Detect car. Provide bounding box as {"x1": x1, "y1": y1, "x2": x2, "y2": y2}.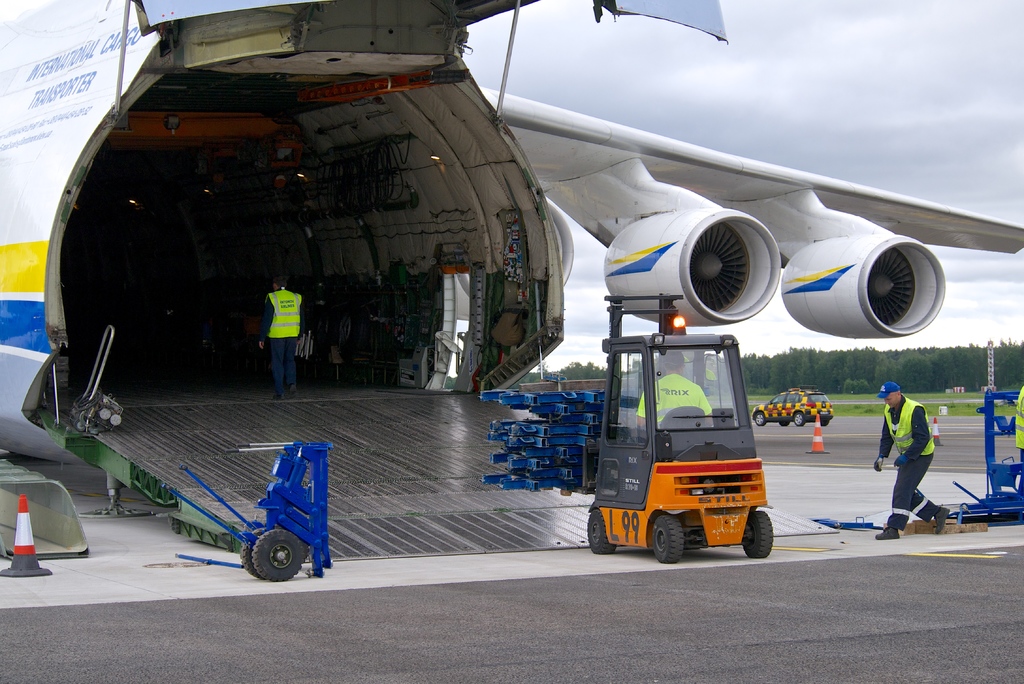
{"x1": 752, "y1": 384, "x2": 835, "y2": 427}.
